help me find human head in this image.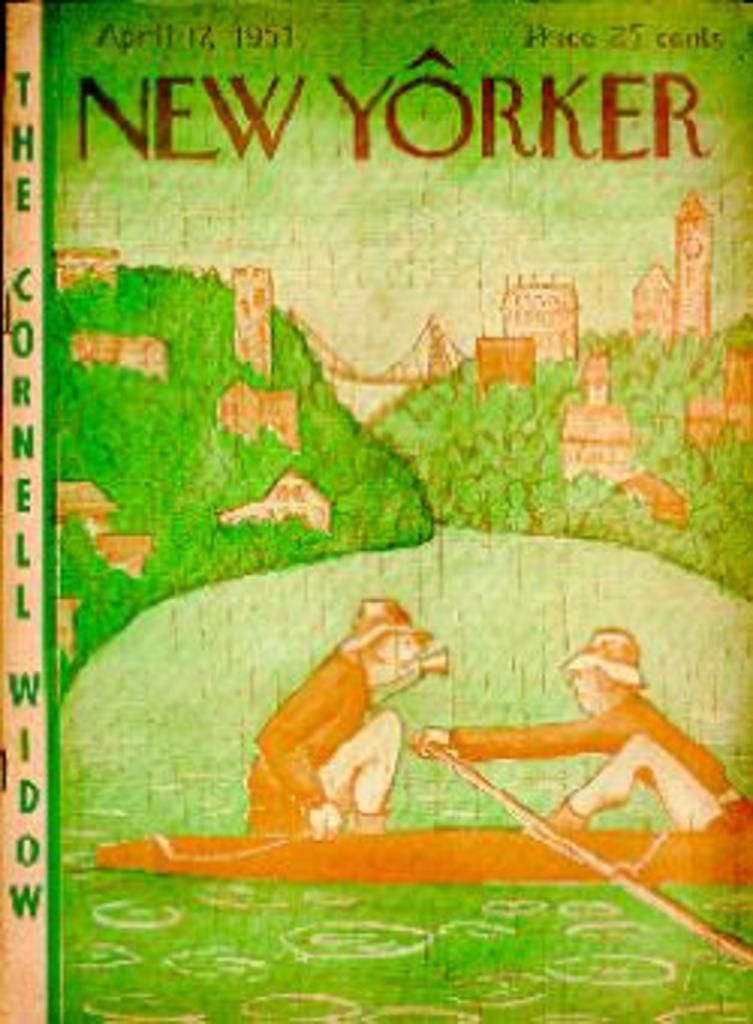
Found it: [x1=343, y1=599, x2=422, y2=687].
